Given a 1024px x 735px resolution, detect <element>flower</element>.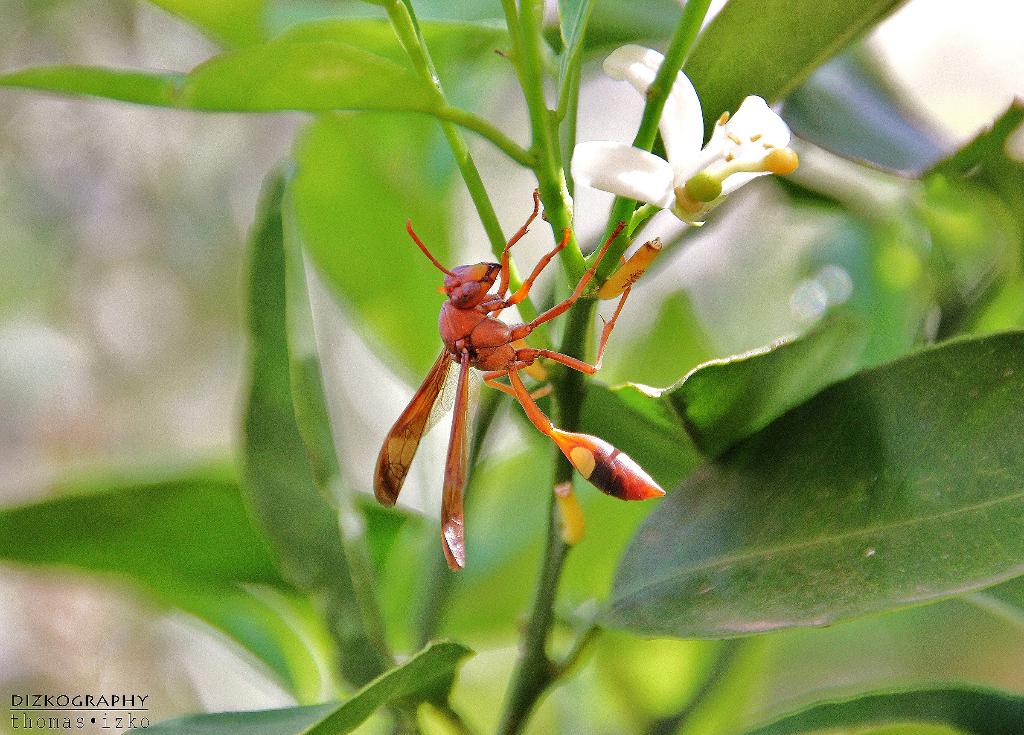
l=564, t=45, r=799, b=284.
